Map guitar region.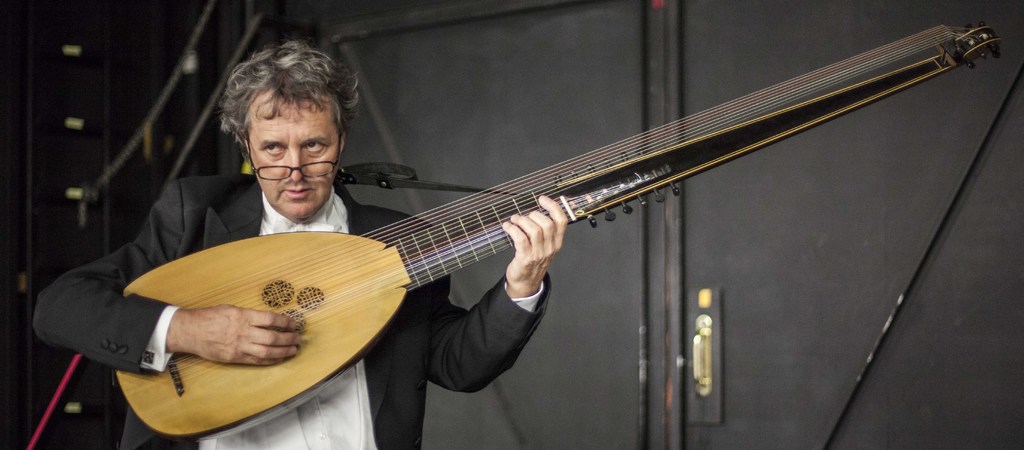
Mapped to box=[102, 19, 1002, 444].
